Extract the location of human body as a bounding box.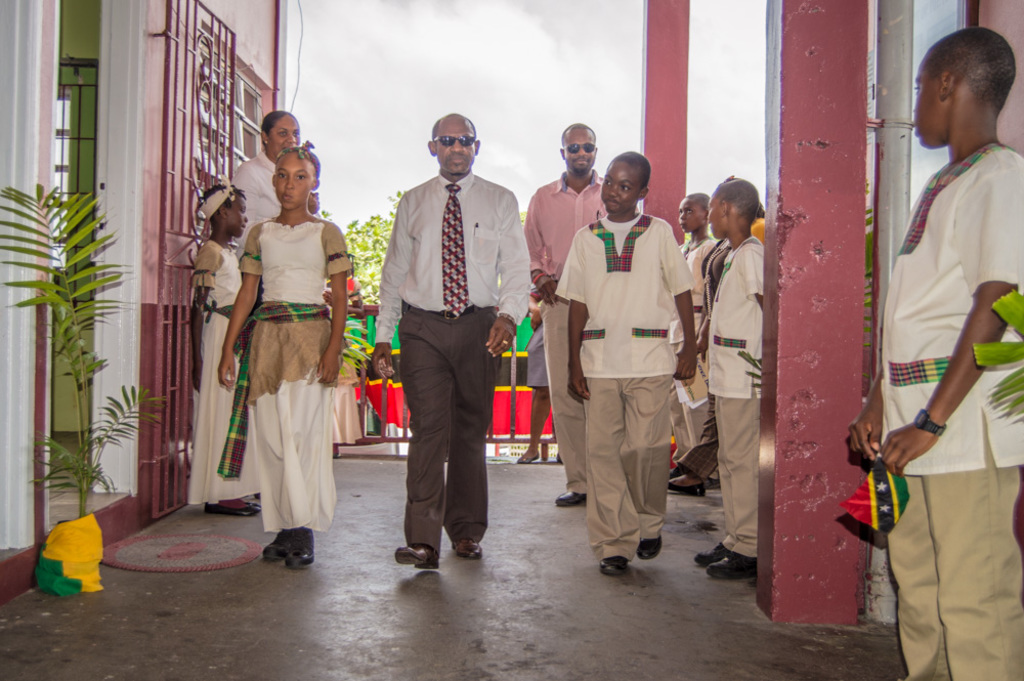
l=373, t=169, r=536, b=566.
